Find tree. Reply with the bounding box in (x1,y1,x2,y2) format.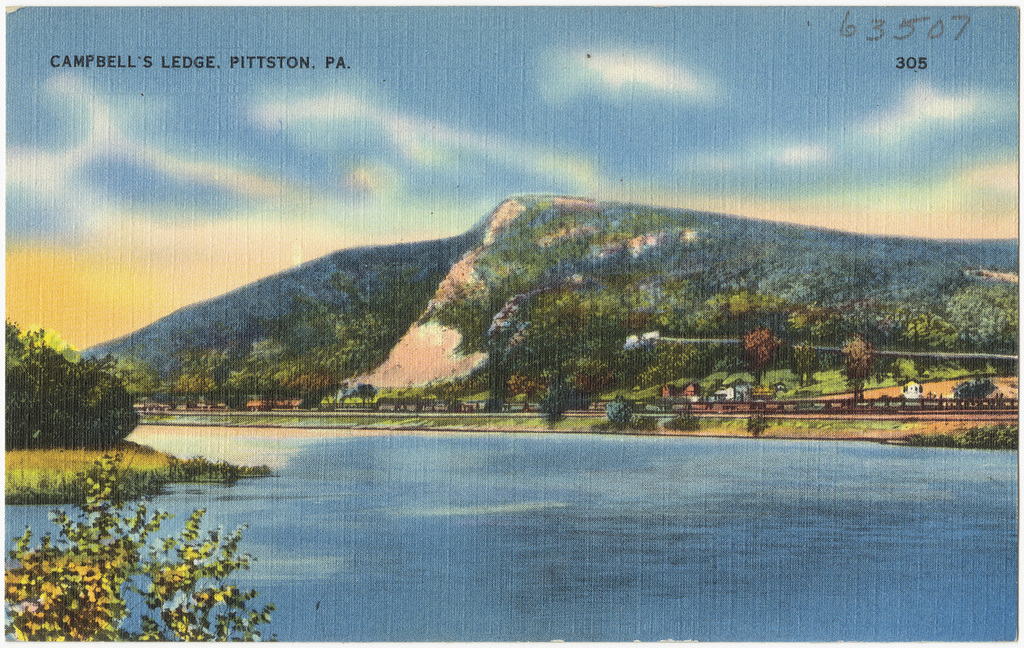
(842,330,877,403).
